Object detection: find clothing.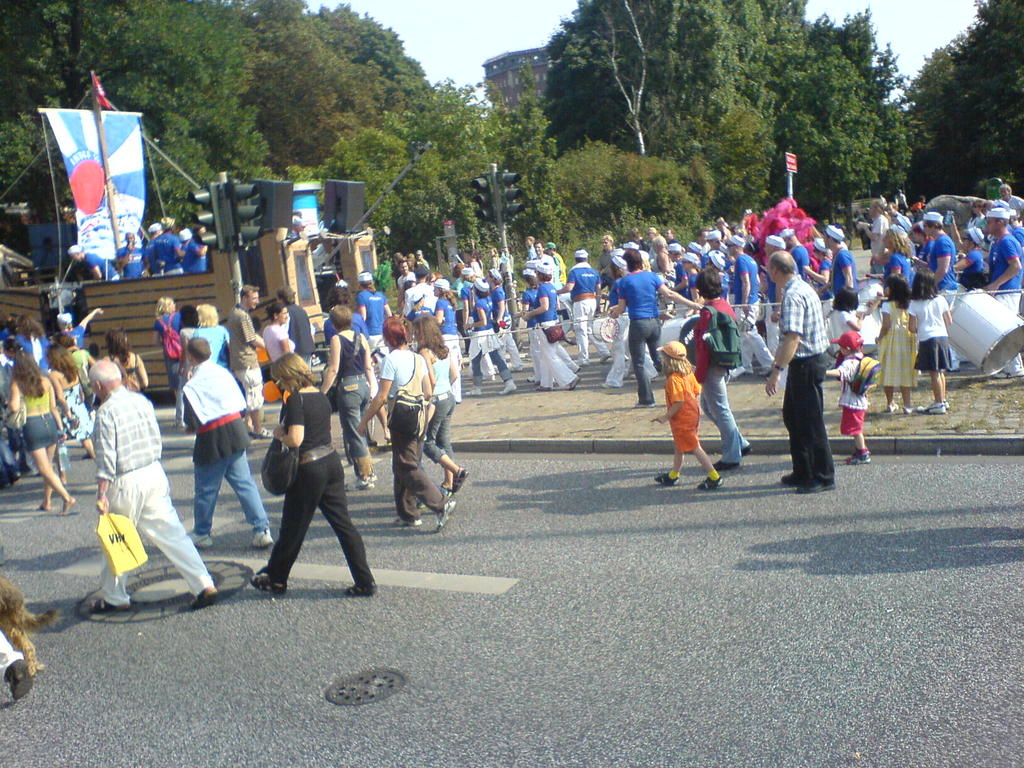
l=381, t=343, r=454, b=524.
